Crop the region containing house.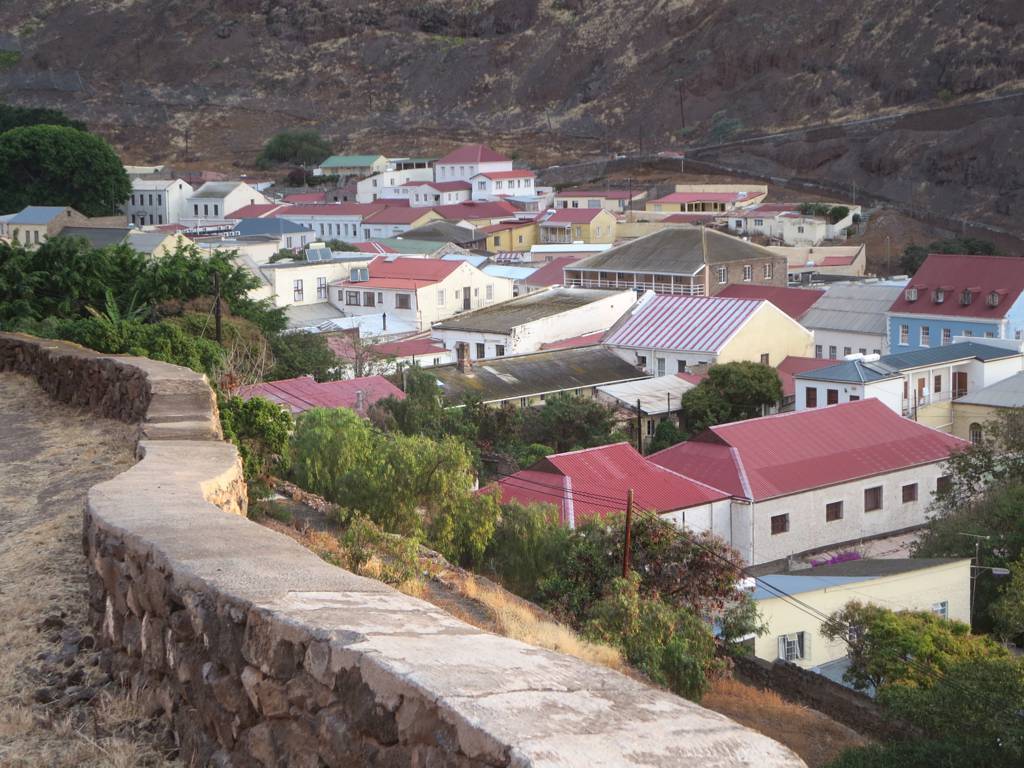
Crop region: l=391, t=179, r=465, b=209.
